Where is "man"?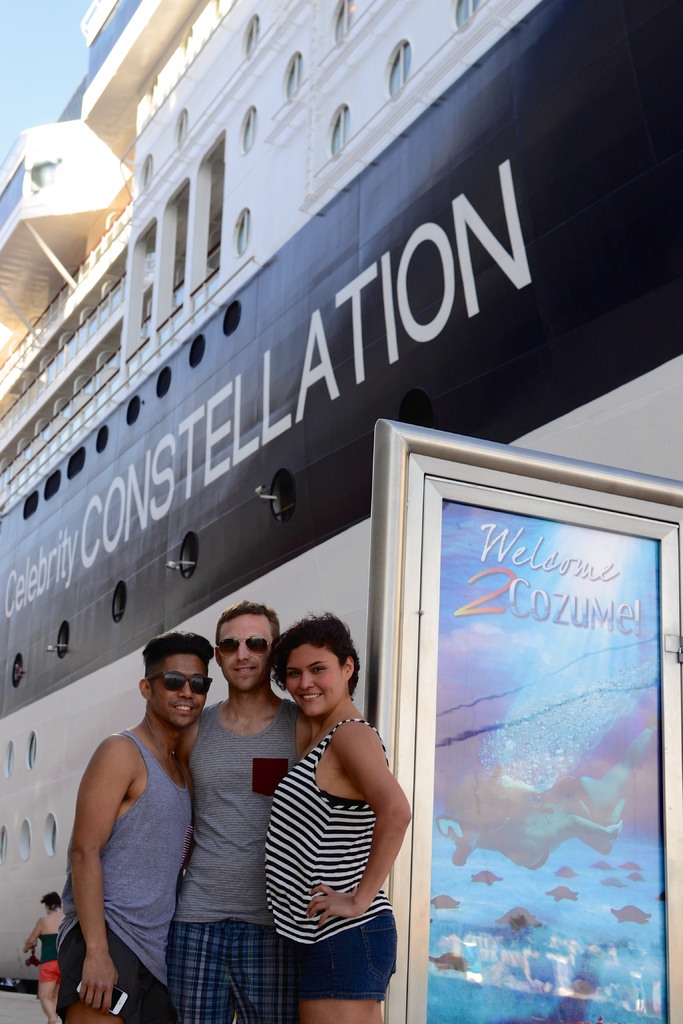
x1=177 y1=601 x2=317 y2=1023.
